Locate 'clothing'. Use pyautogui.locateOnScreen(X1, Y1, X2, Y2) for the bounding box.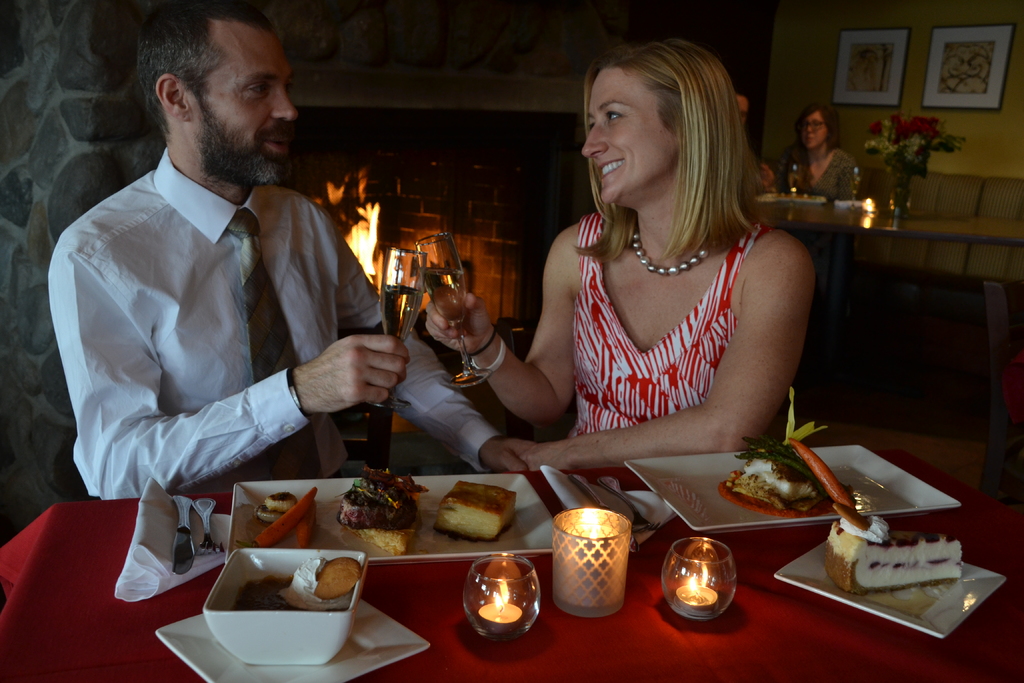
pyautogui.locateOnScreen(565, 204, 762, 478).
